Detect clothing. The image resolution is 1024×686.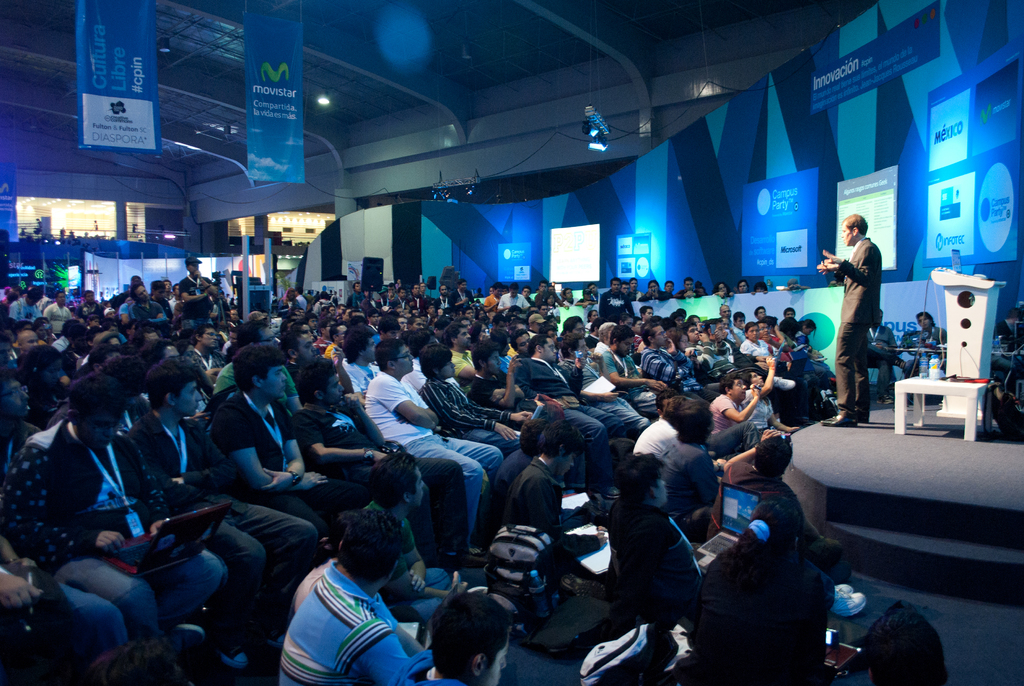
[637,343,696,390].
